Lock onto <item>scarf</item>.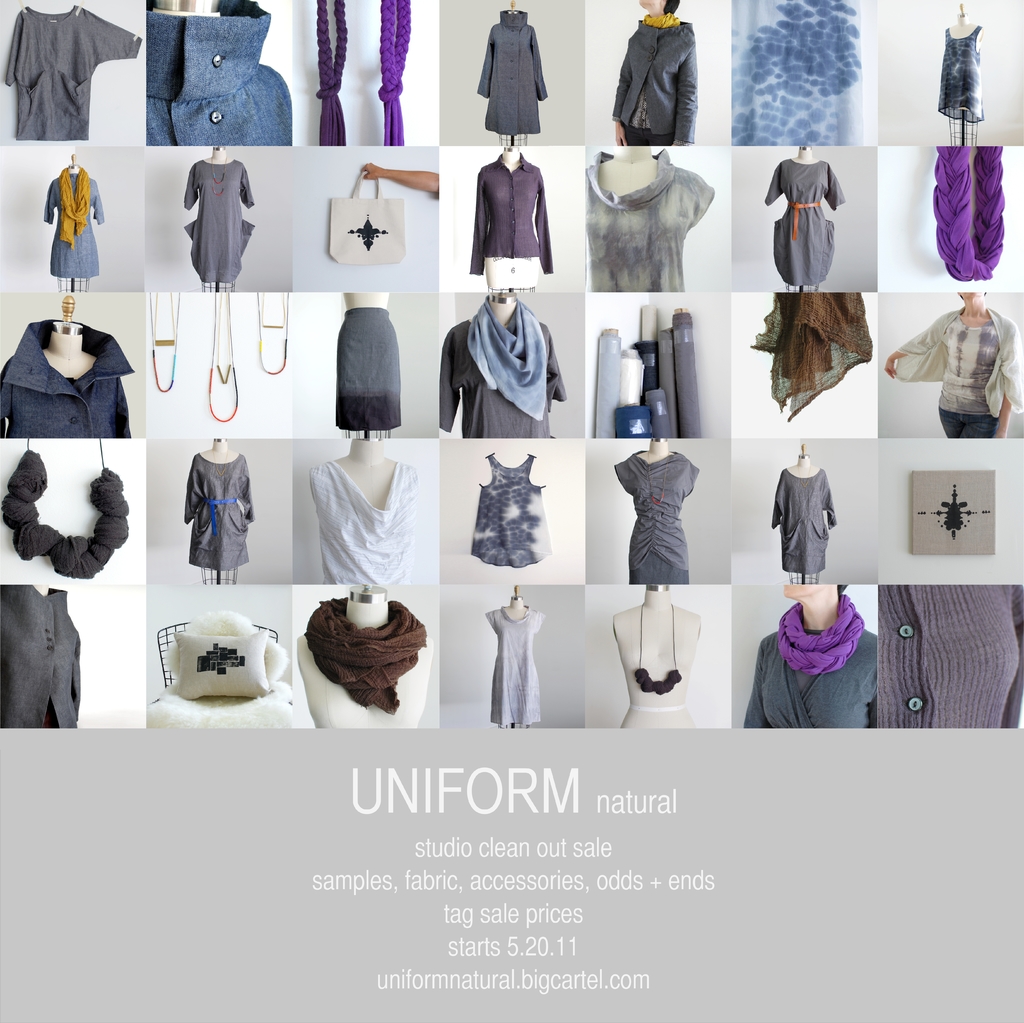
Locked: bbox=(776, 591, 874, 679).
